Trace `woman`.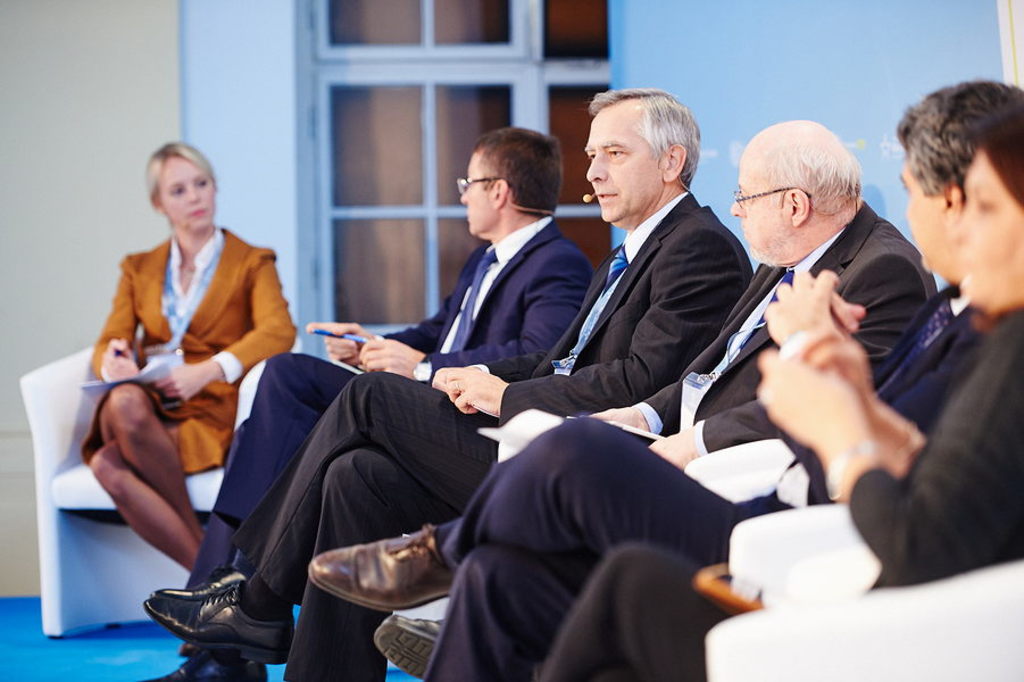
Traced to l=70, t=142, r=301, b=641.
